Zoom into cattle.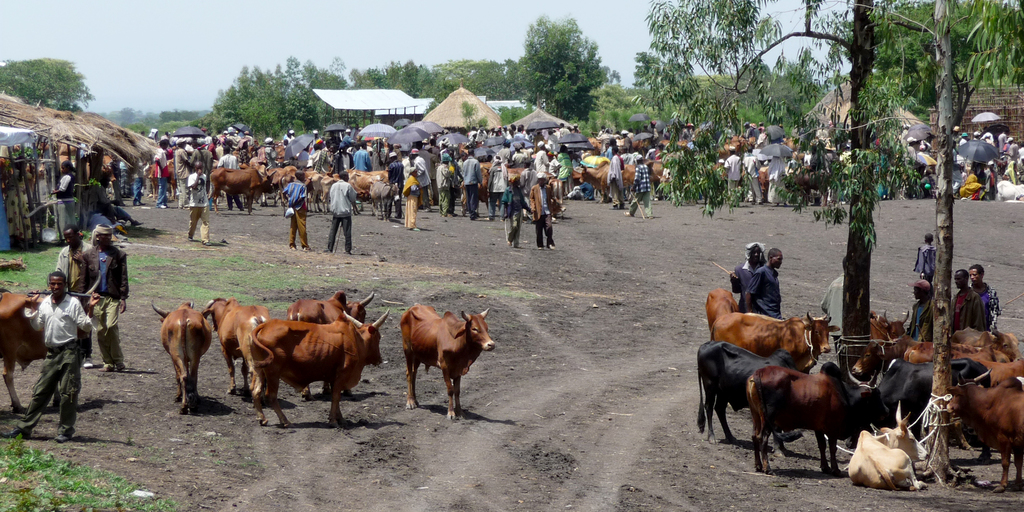
Zoom target: {"x1": 267, "y1": 167, "x2": 285, "y2": 204}.
